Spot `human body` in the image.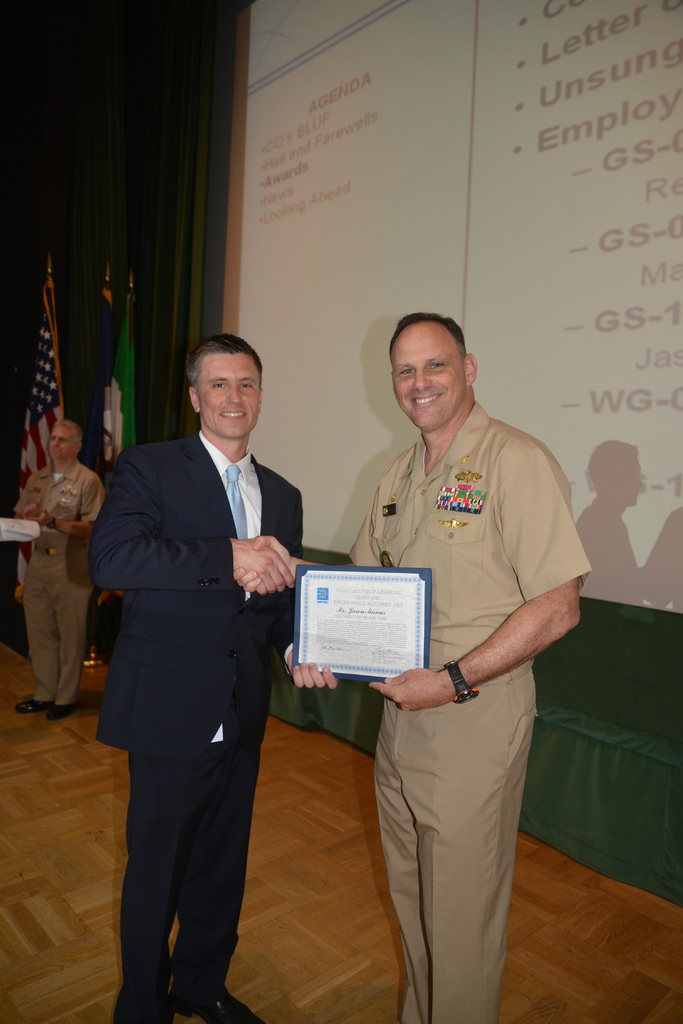
`human body` found at x1=227, y1=310, x2=584, y2=1023.
